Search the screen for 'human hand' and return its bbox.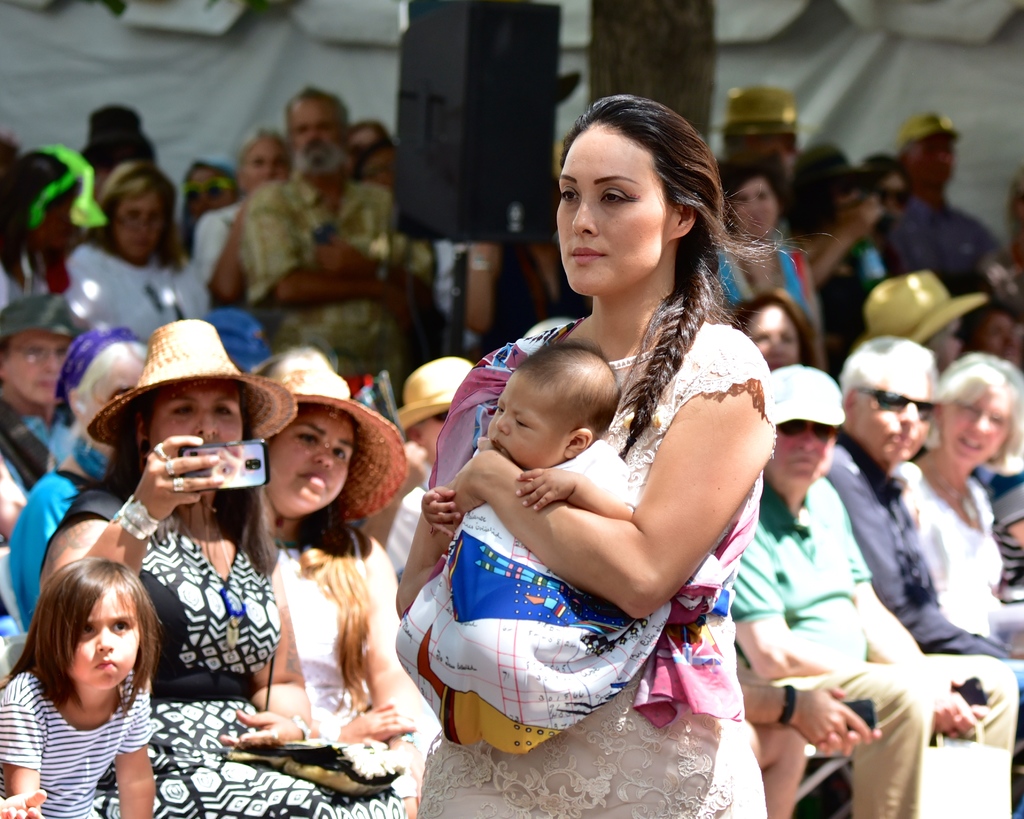
Found: 218/710/304/746.
